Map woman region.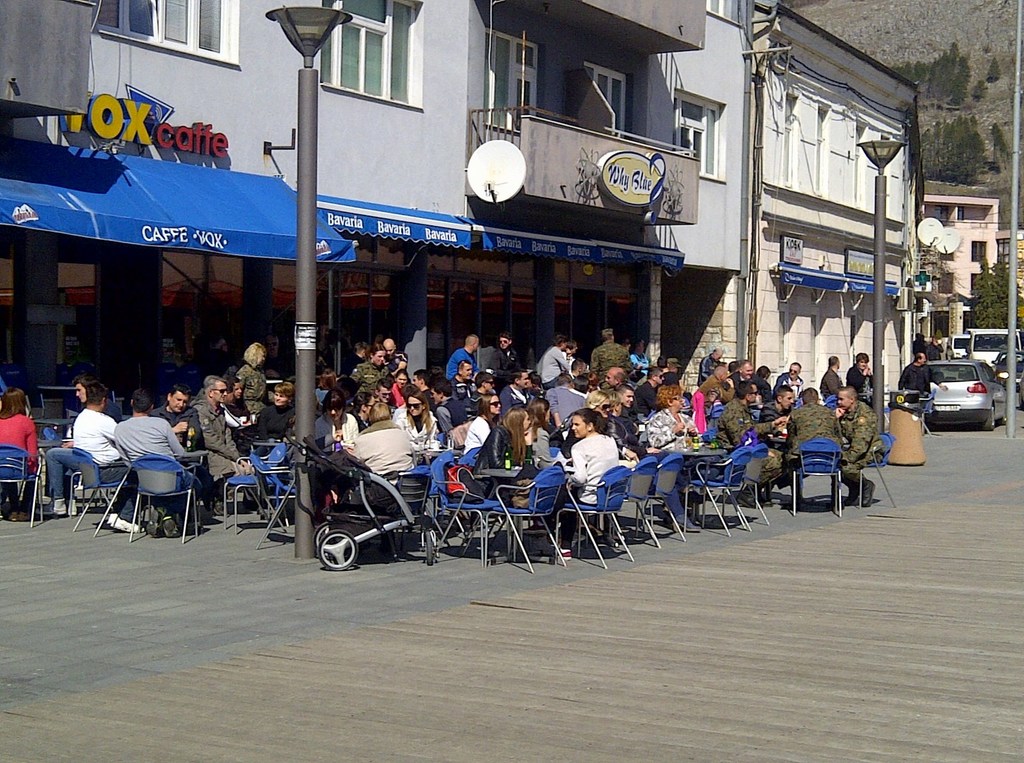
Mapped to 464 389 503 465.
